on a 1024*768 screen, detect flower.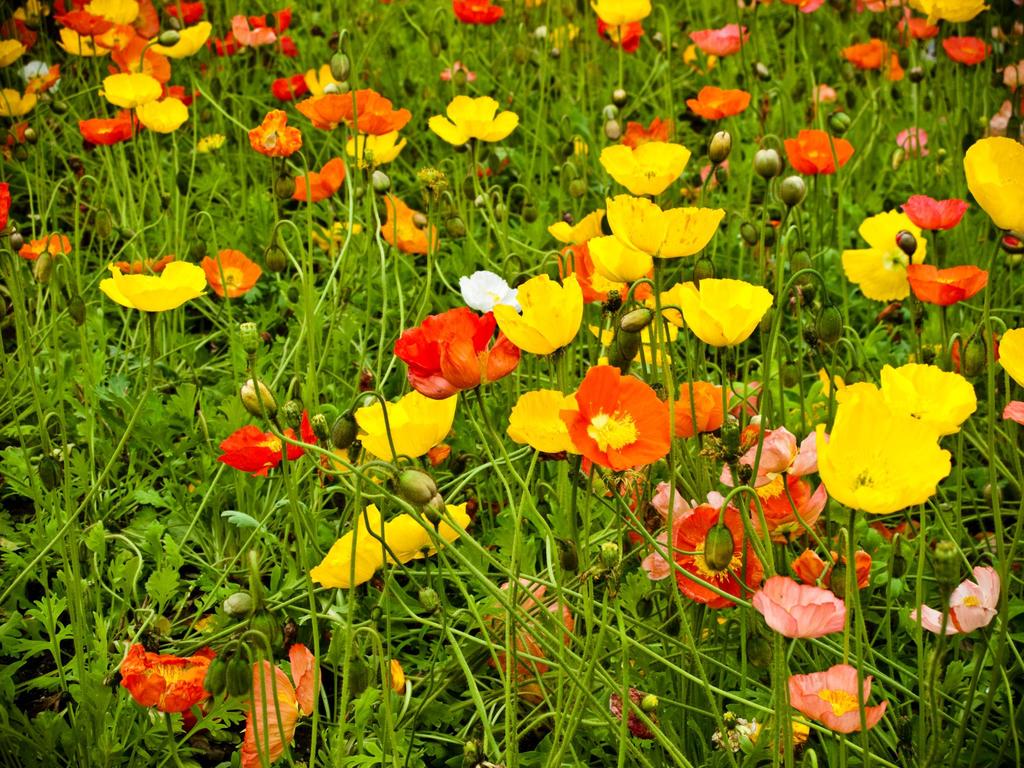
x1=355 y1=392 x2=458 y2=467.
